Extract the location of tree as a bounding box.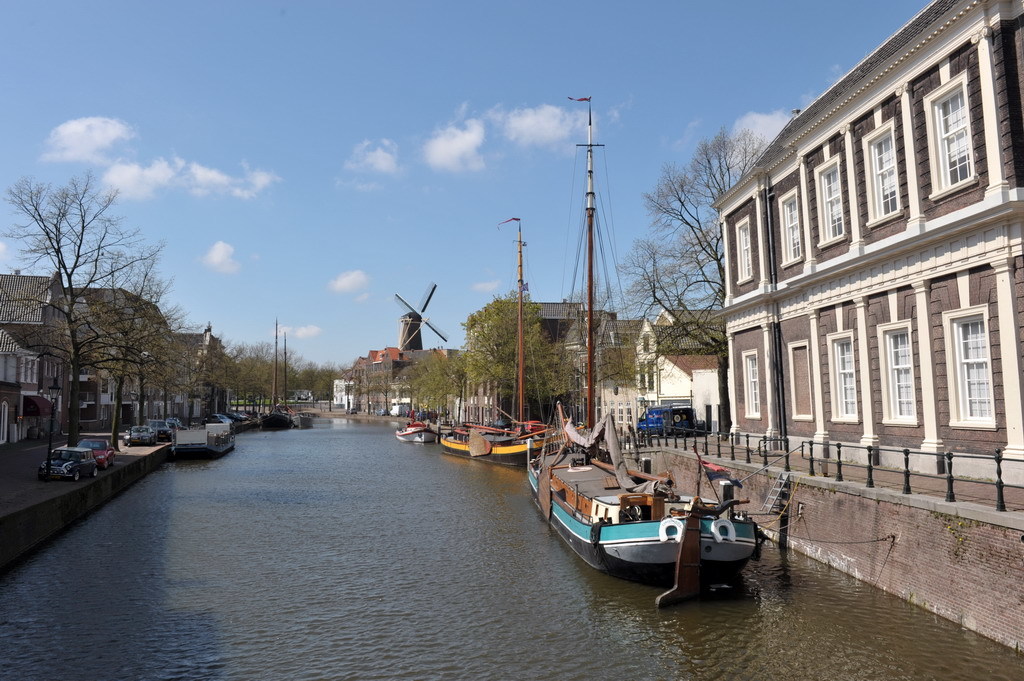
select_region(415, 337, 466, 447).
